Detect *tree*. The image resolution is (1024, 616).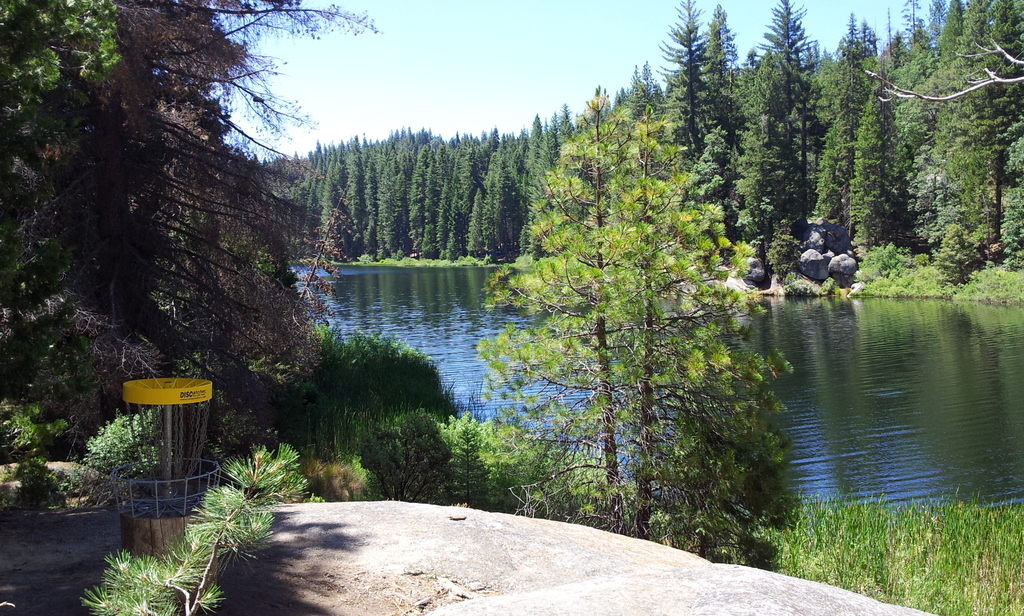
locate(957, 0, 1023, 280).
